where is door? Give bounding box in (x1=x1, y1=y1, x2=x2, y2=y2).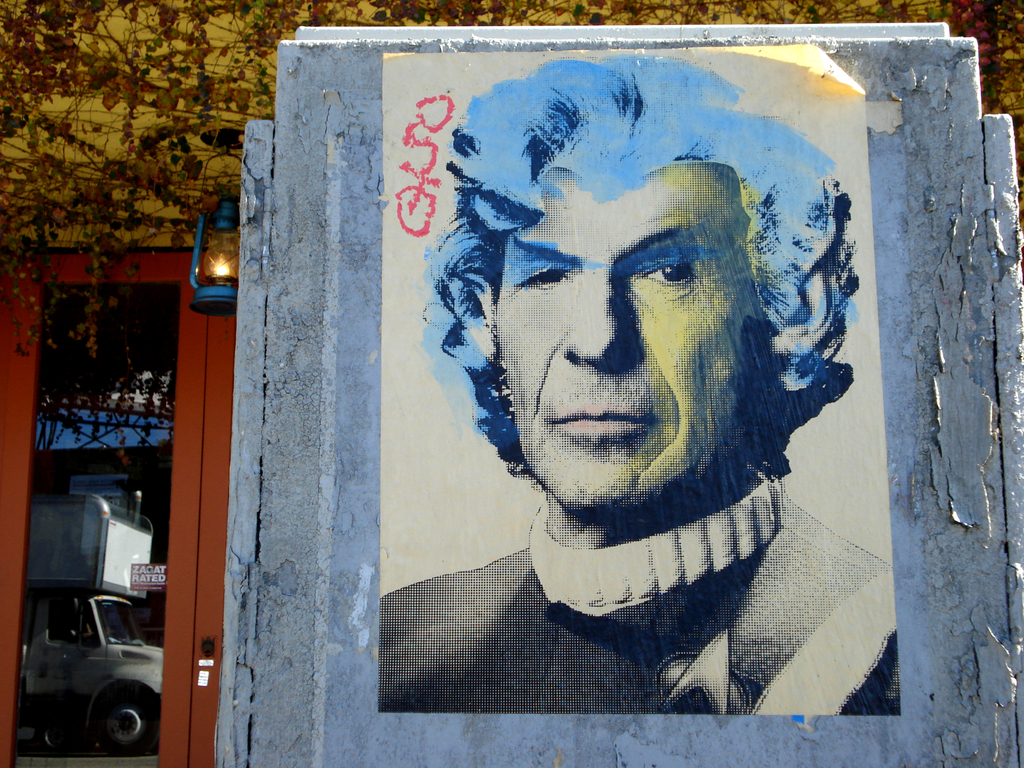
(x1=0, y1=255, x2=207, y2=445).
